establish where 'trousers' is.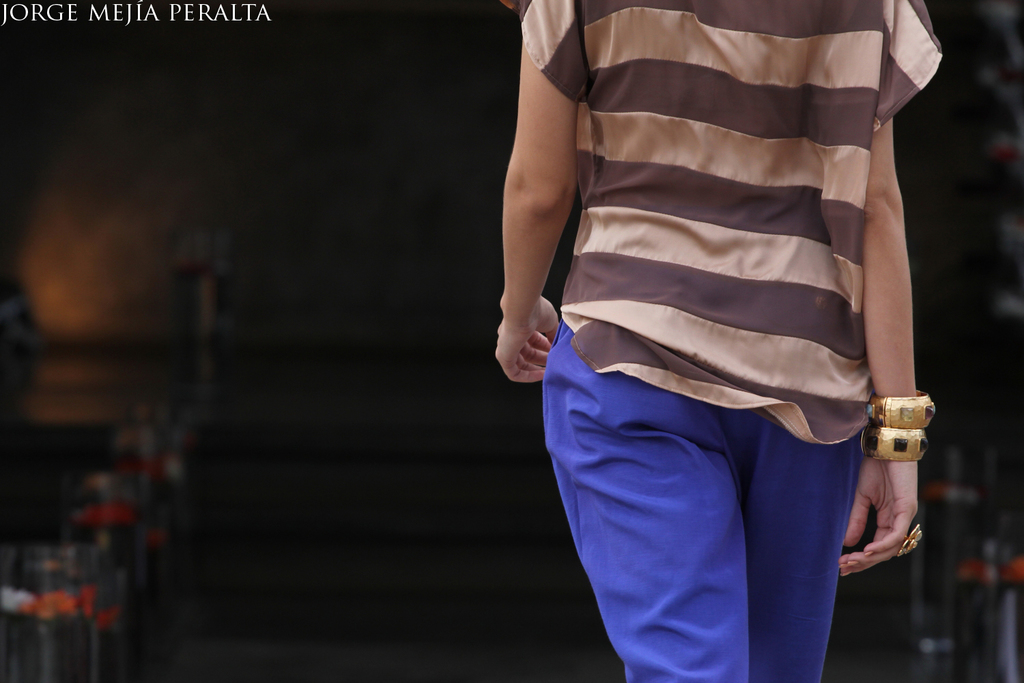
Established at (537,378,884,652).
